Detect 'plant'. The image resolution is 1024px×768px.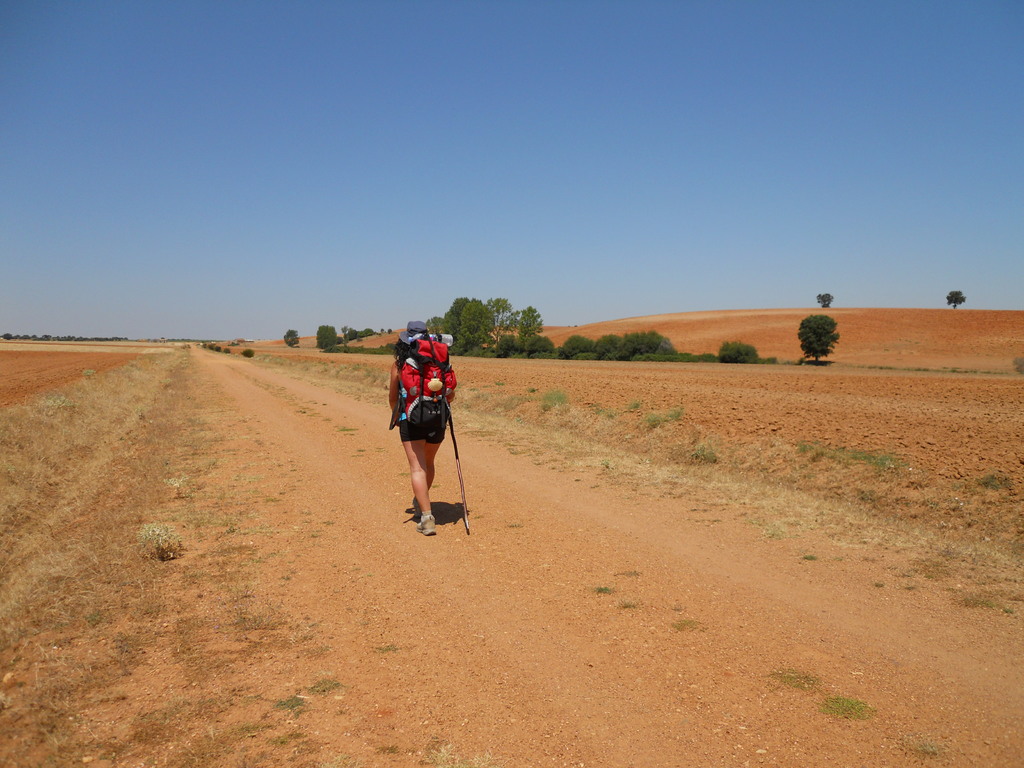
(275,694,312,713).
